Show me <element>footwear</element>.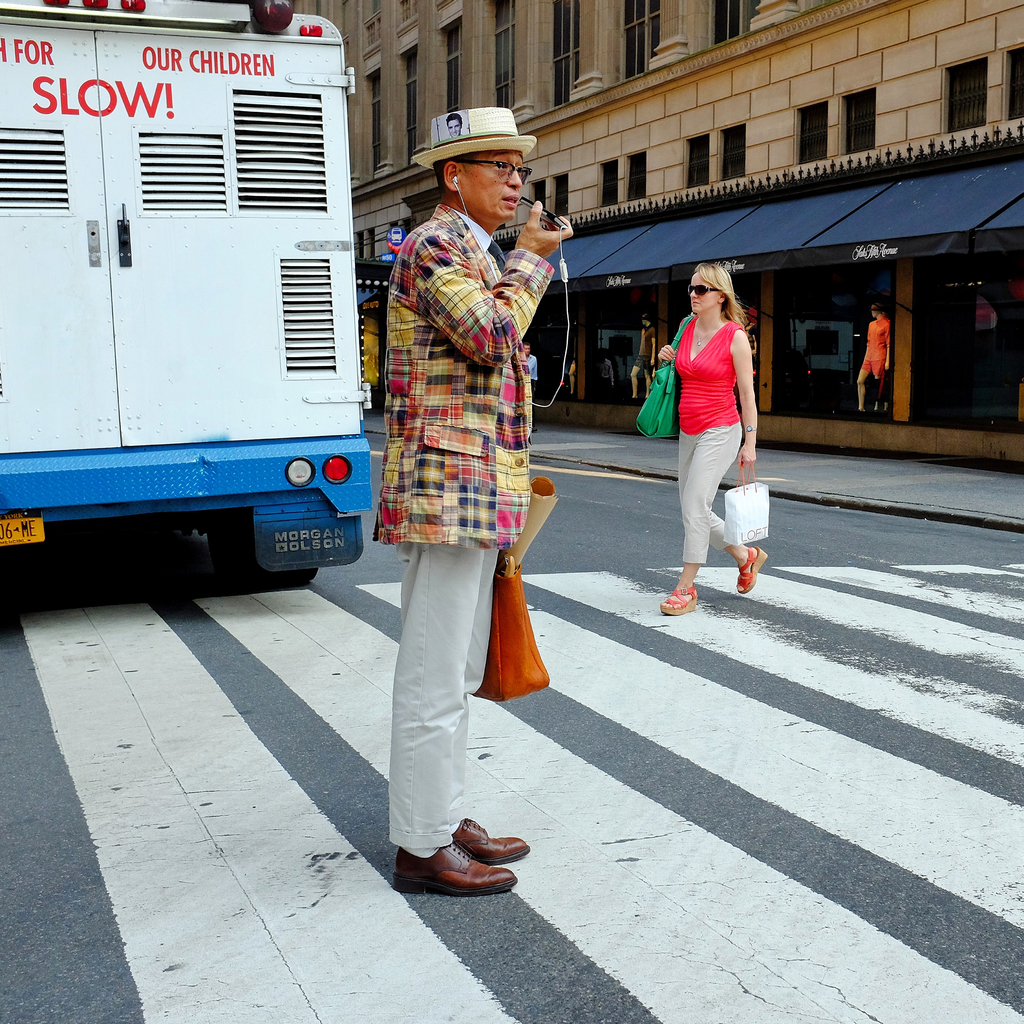
<element>footwear</element> is here: locate(452, 817, 529, 861).
